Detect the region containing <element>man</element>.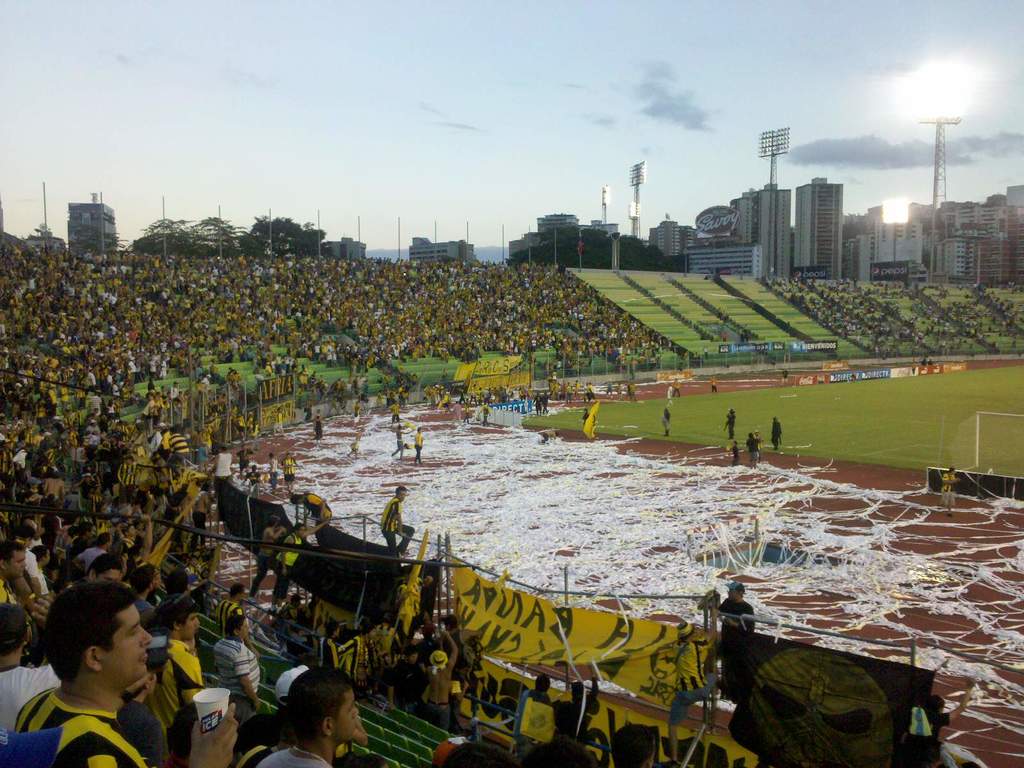
(0,537,28,603).
